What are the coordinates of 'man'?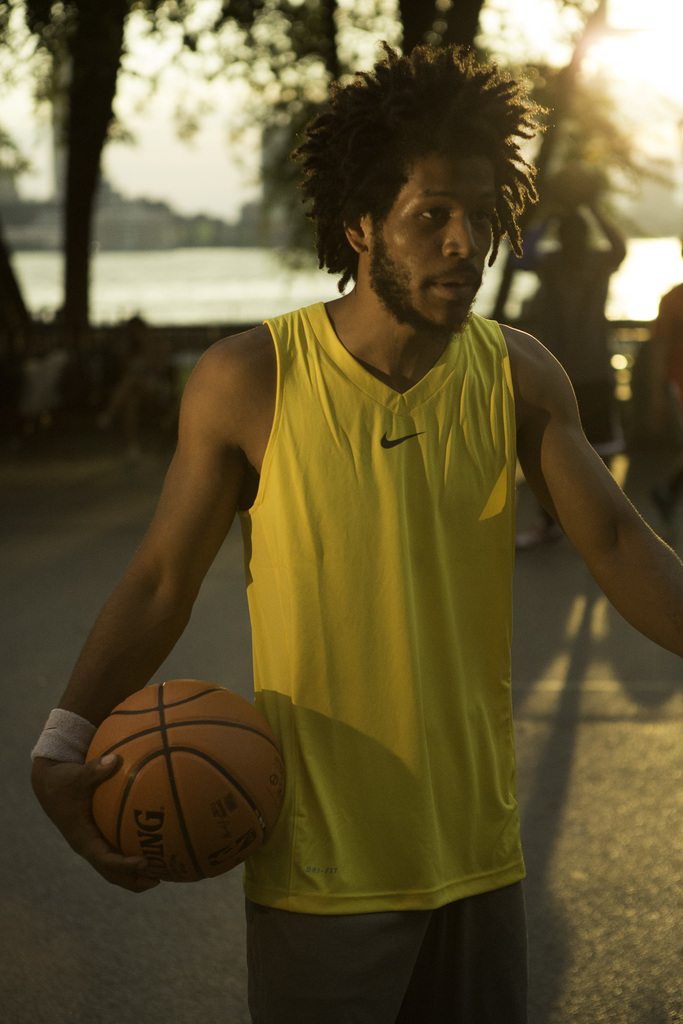
<region>96, 57, 637, 997</region>.
